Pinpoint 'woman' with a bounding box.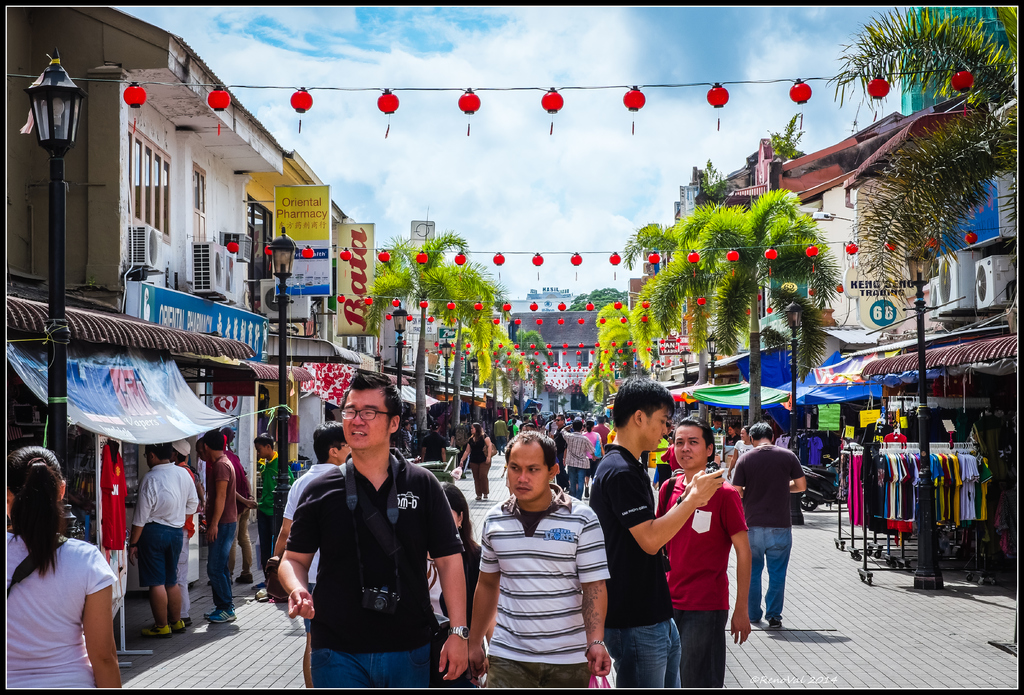
bbox=(452, 427, 492, 501).
